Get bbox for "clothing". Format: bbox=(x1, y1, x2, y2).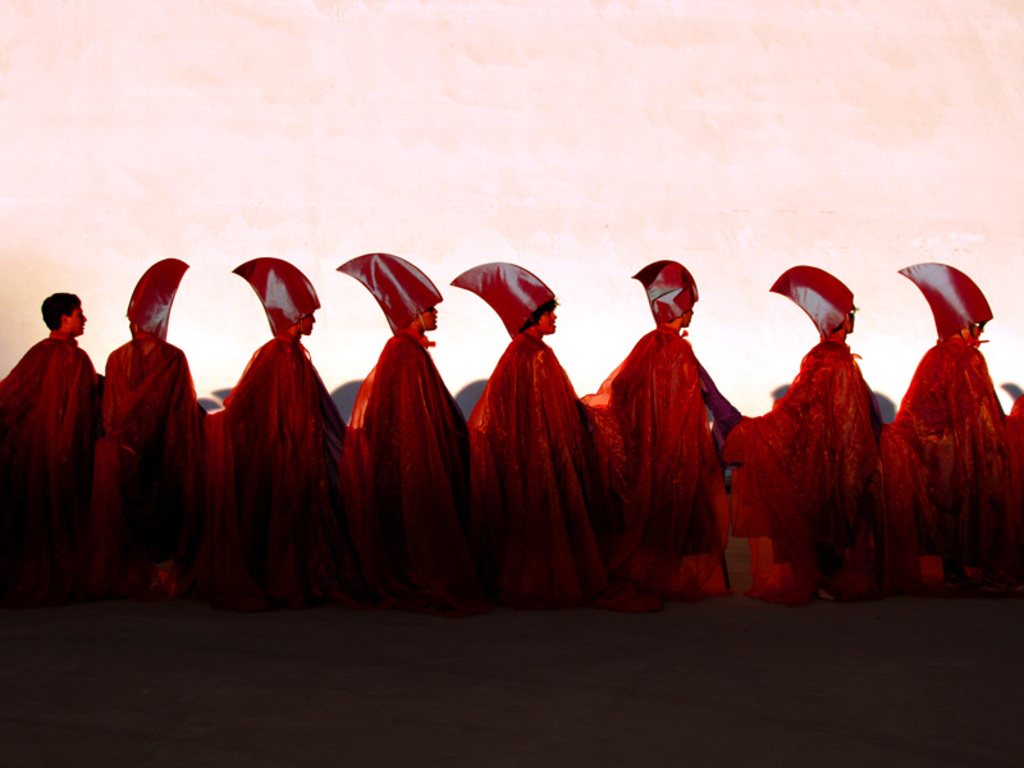
bbox=(198, 337, 352, 612).
